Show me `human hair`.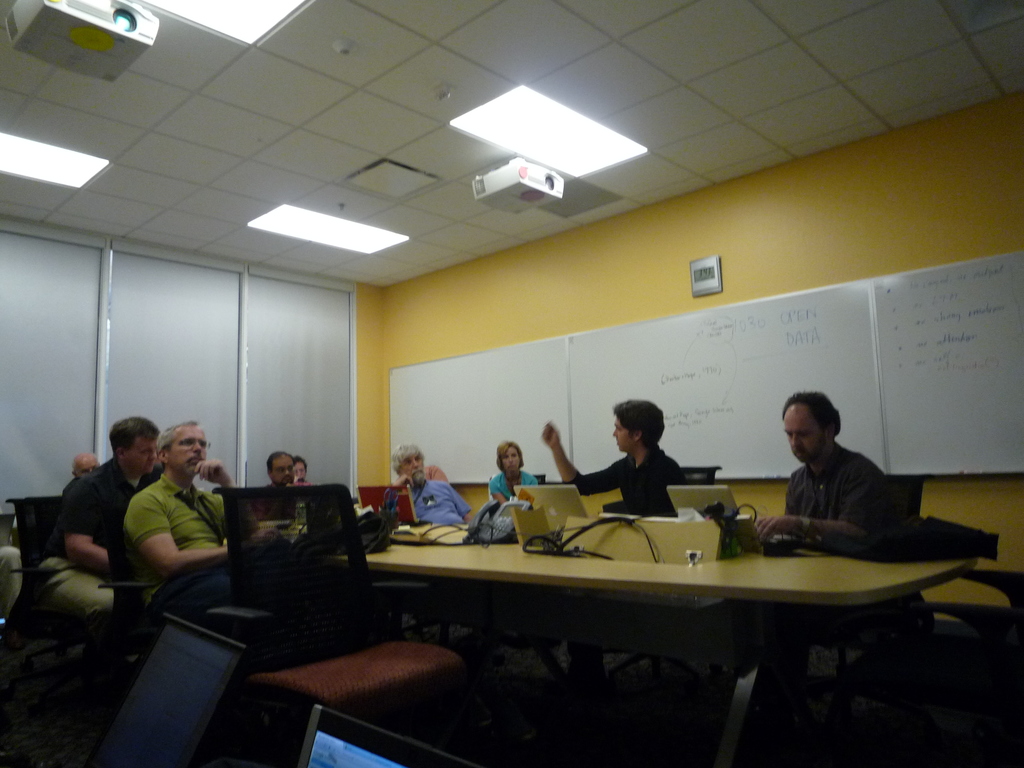
`human hair` is here: box=[501, 442, 520, 468].
